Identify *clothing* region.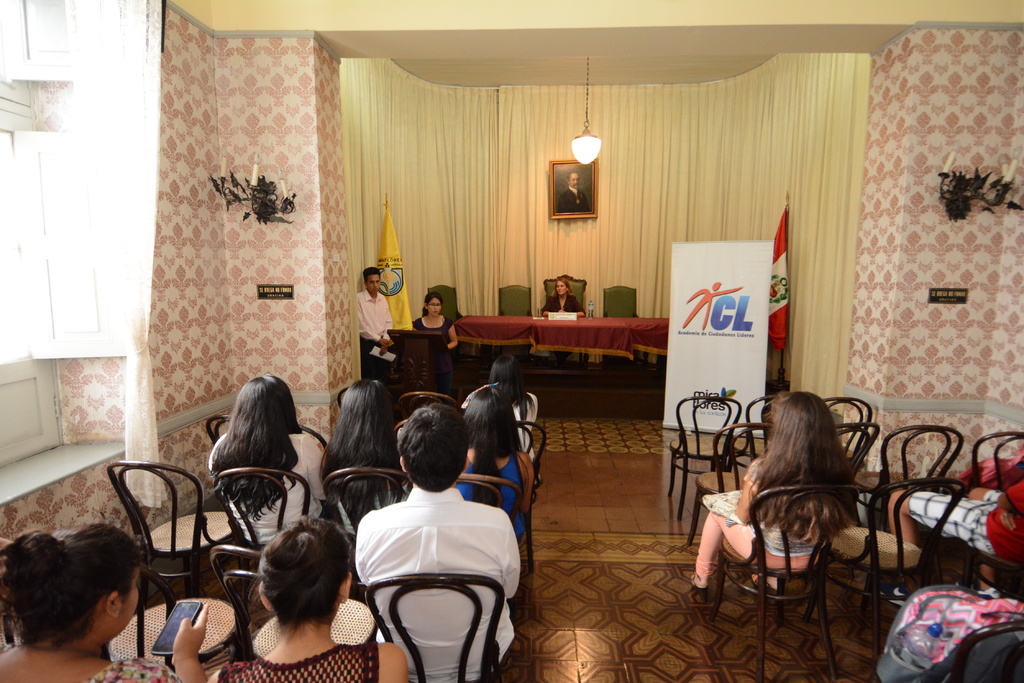
Region: (left=695, top=452, right=826, bottom=579).
